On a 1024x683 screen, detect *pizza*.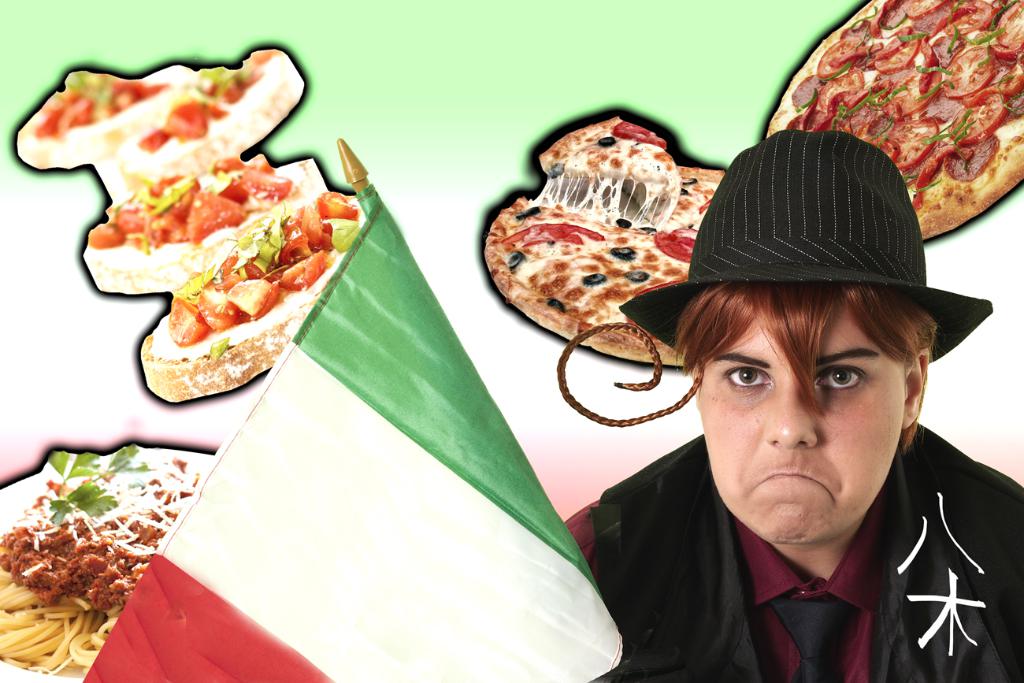
select_region(97, 43, 321, 193).
